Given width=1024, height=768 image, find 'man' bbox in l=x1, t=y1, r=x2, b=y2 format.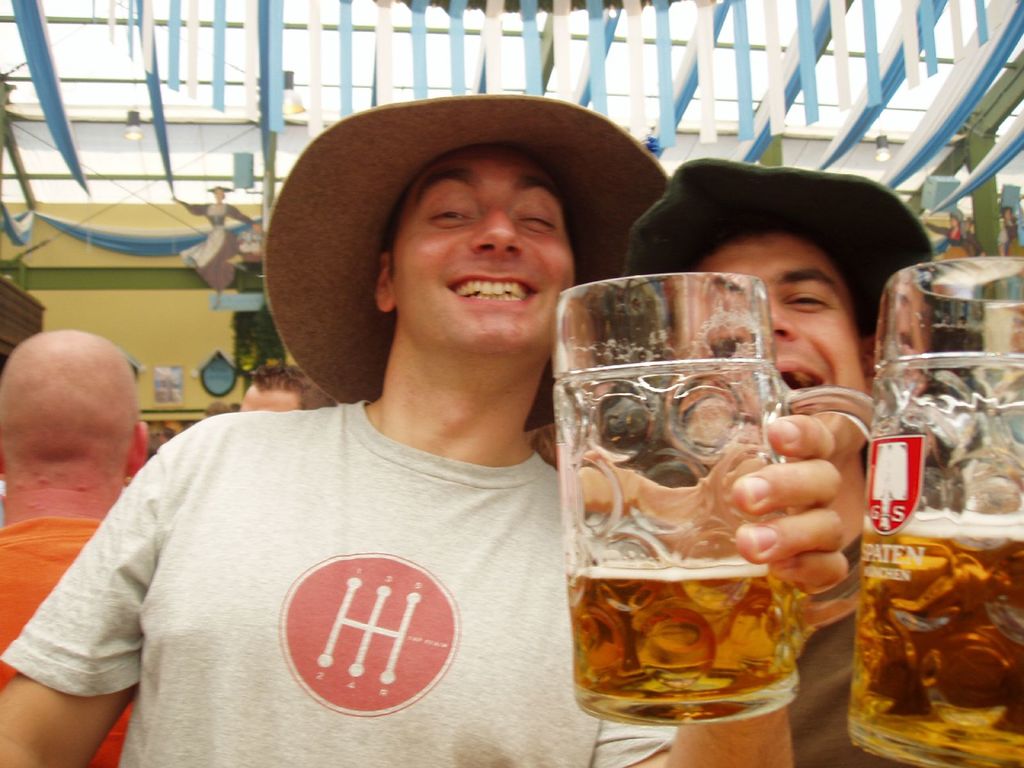
l=0, t=324, r=141, b=767.
